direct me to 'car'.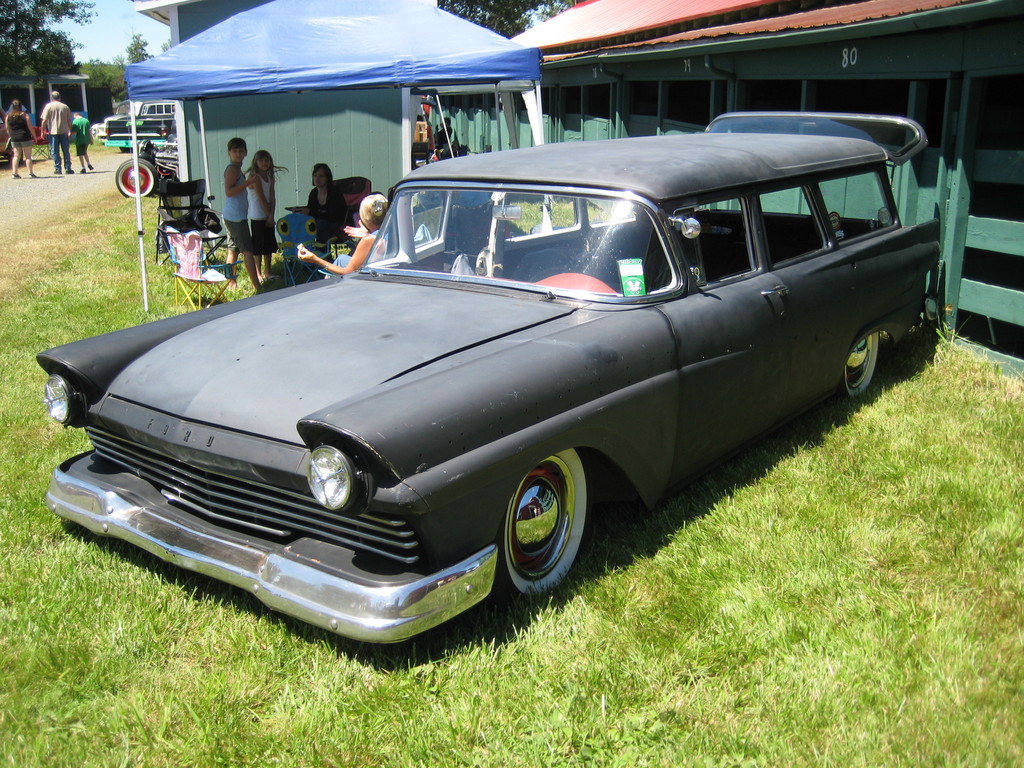
Direction: l=28, t=147, r=944, b=636.
